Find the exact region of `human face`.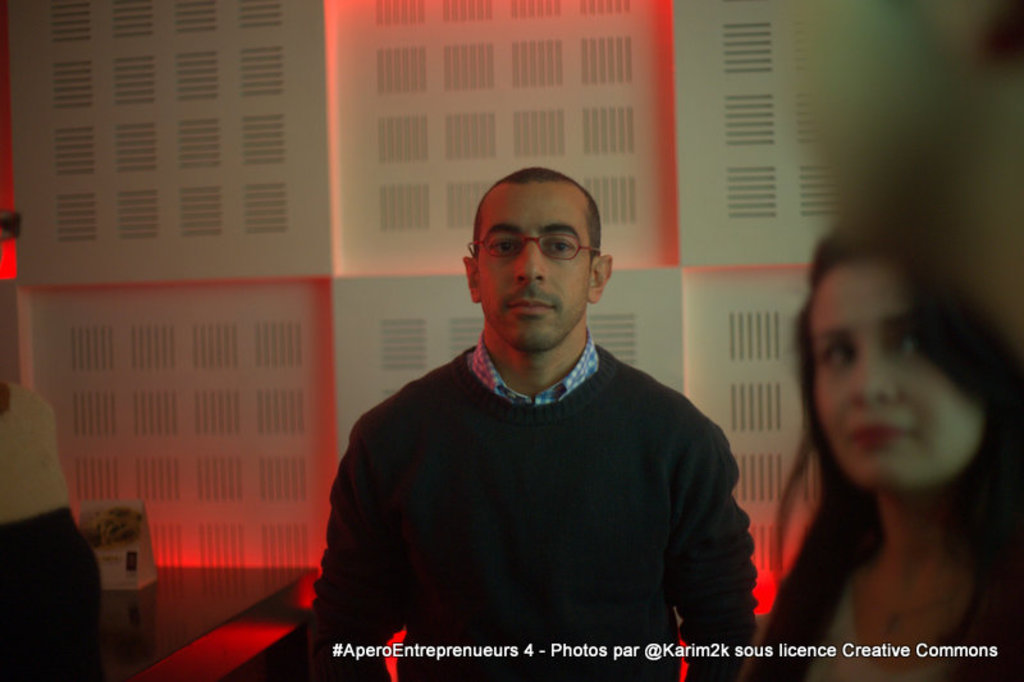
Exact region: [813, 257, 977, 491].
